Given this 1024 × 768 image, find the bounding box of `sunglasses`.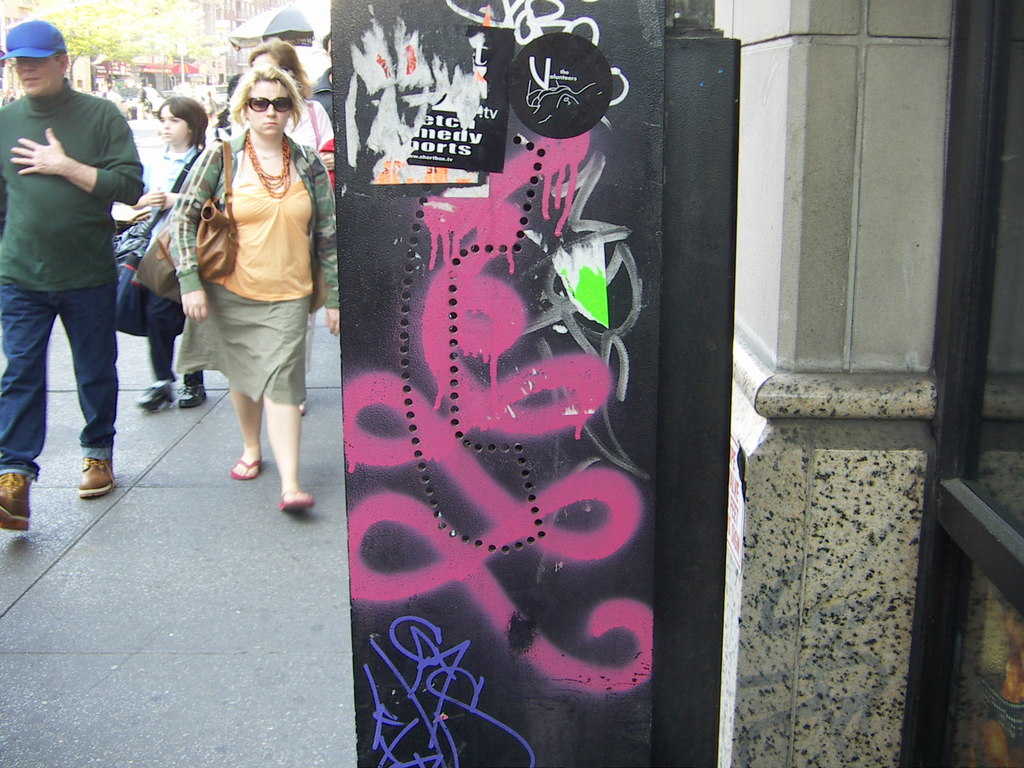
246/95/292/111.
